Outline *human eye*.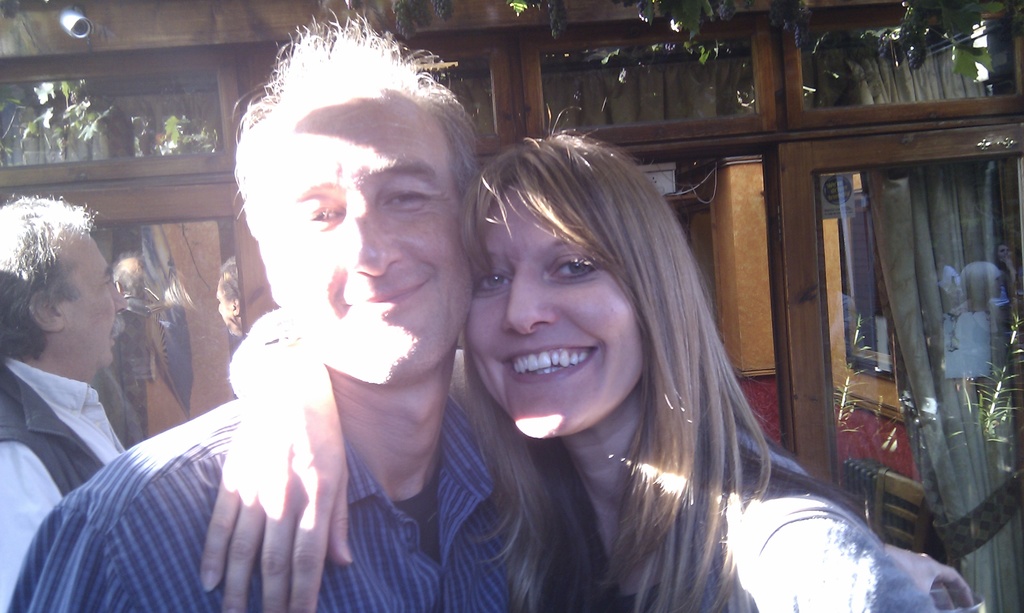
Outline: detection(477, 268, 510, 299).
